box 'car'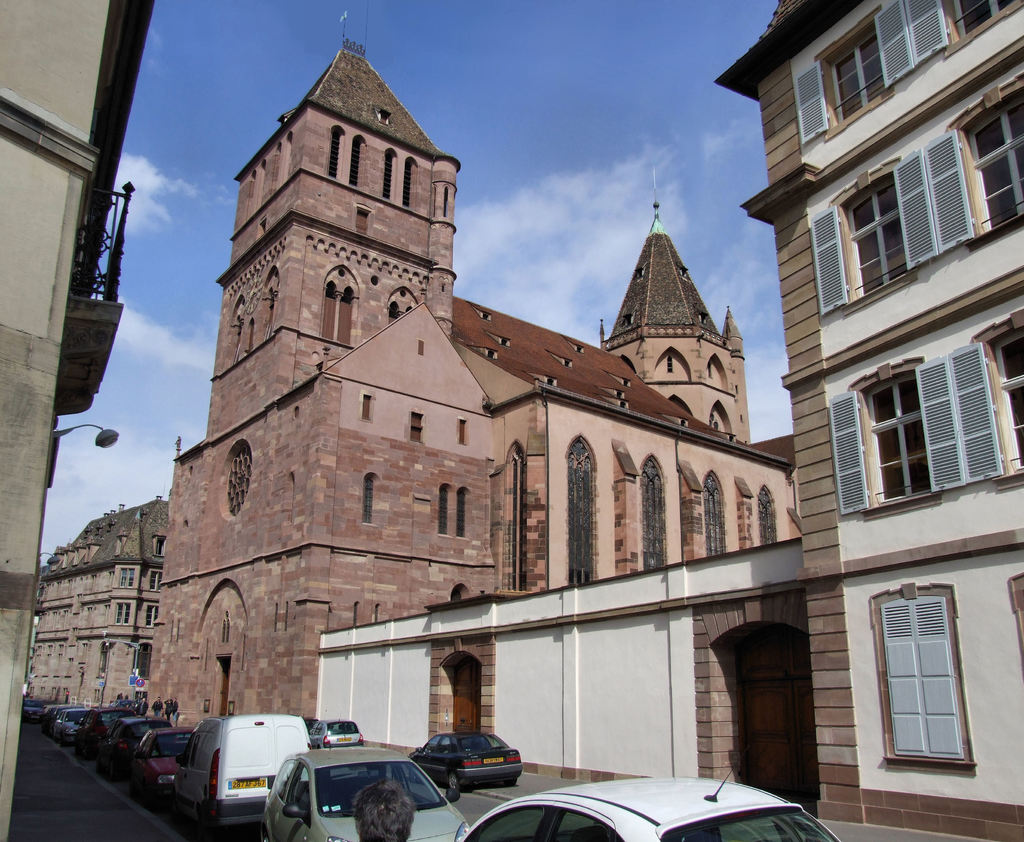
98,716,167,777
